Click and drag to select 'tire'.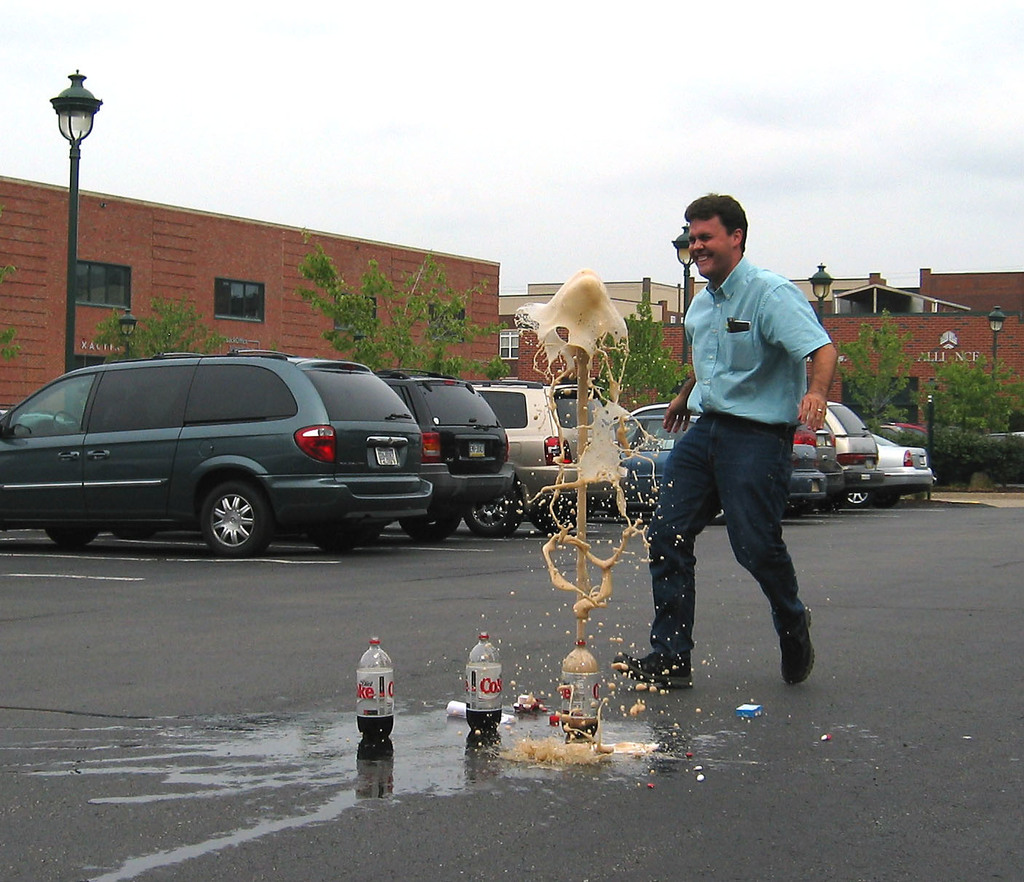
Selection: [x1=841, y1=492, x2=876, y2=507].
